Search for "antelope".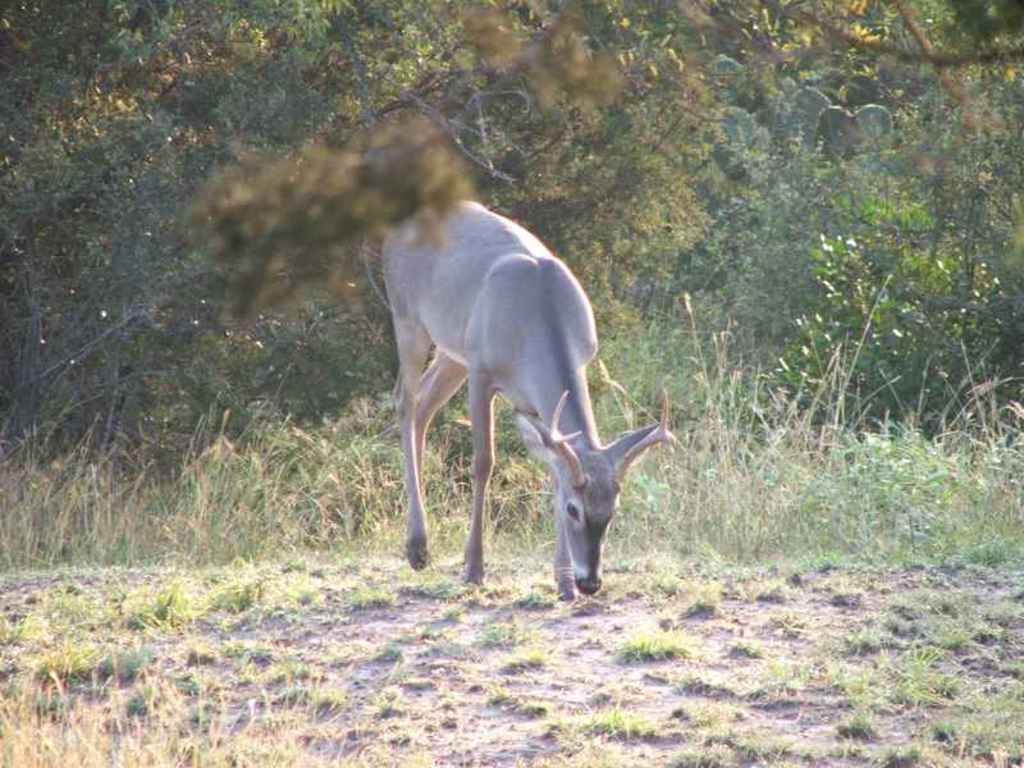
Found at locate(367, 188, 673, 605).
